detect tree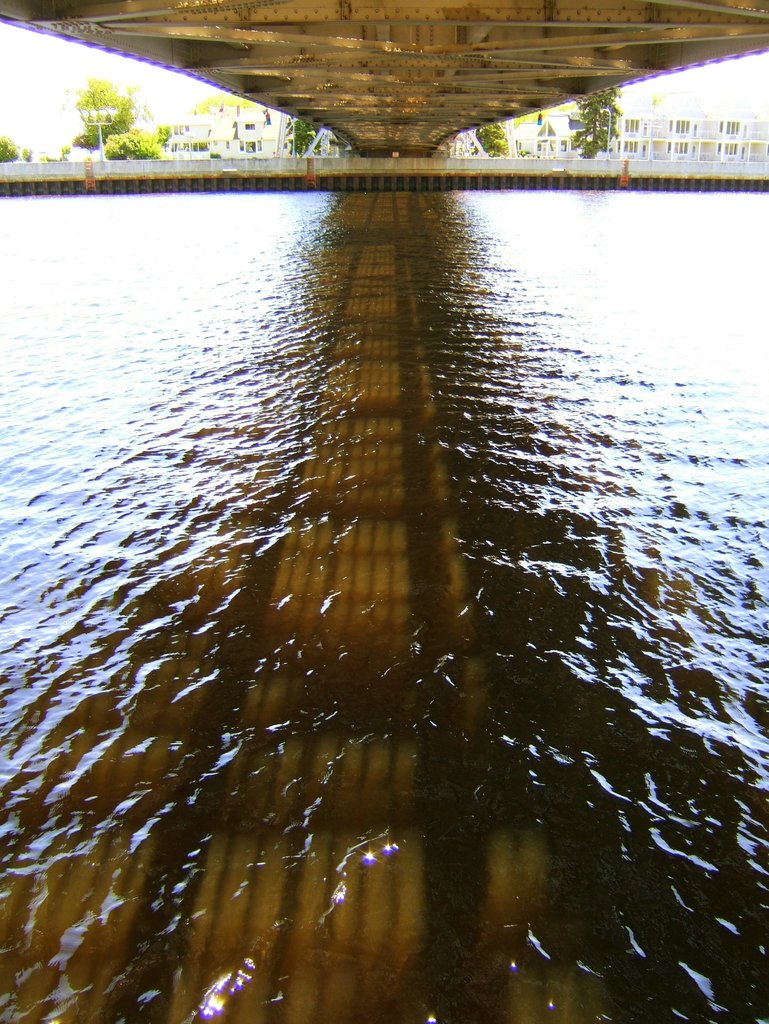
box(469, 123, 507, 158)
